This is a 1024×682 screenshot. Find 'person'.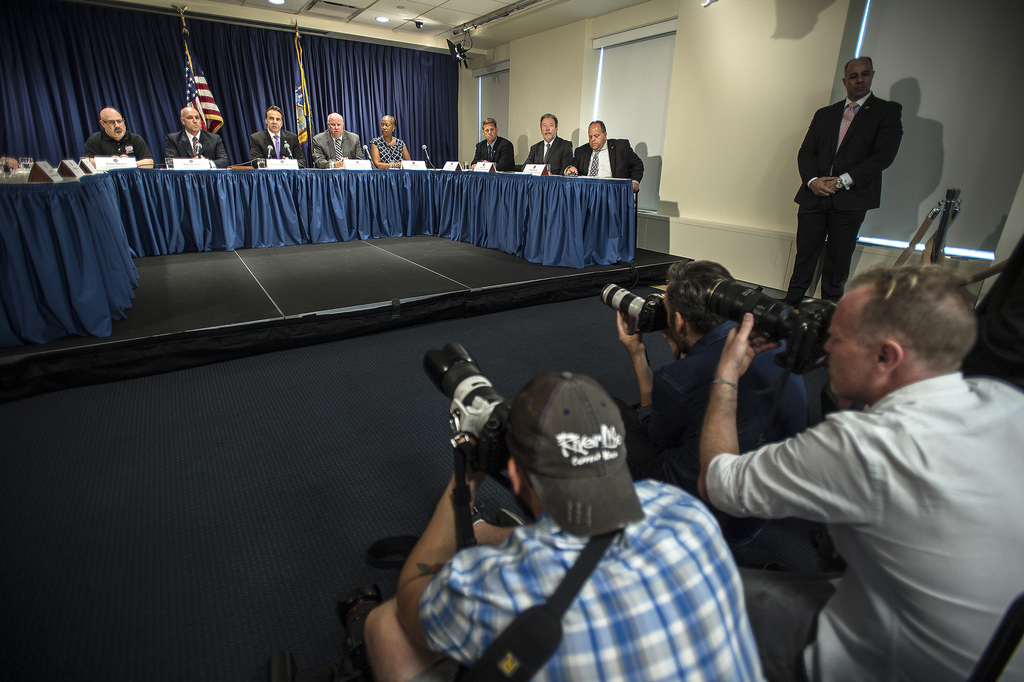
Bounding box: (561, 118, 645, 197).
